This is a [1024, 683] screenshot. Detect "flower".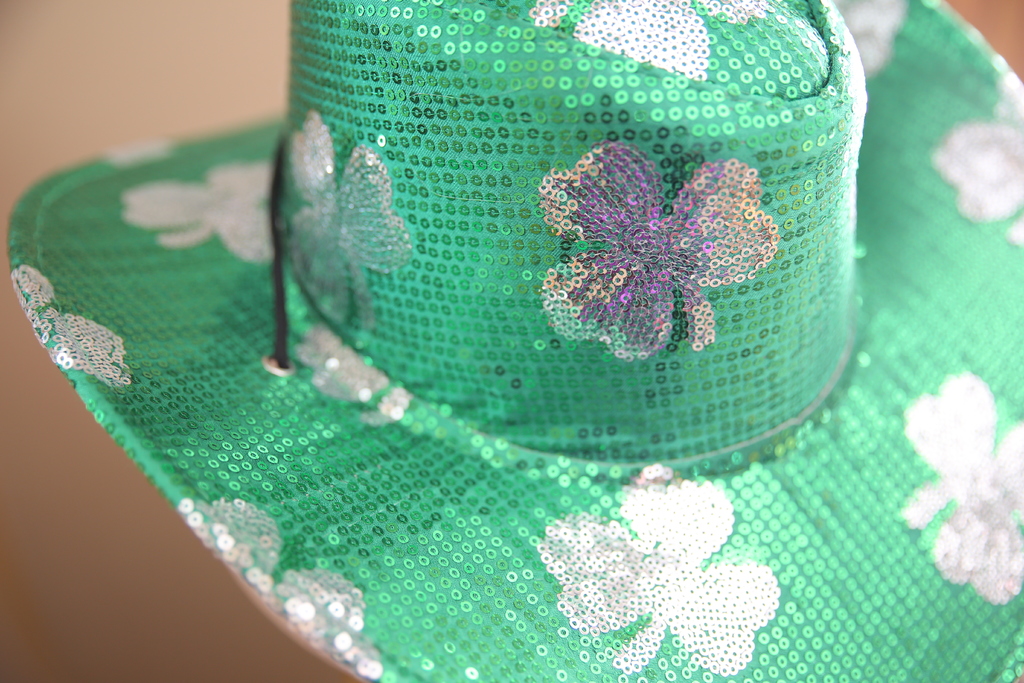
BBox(929, 115, 1023, 252).
